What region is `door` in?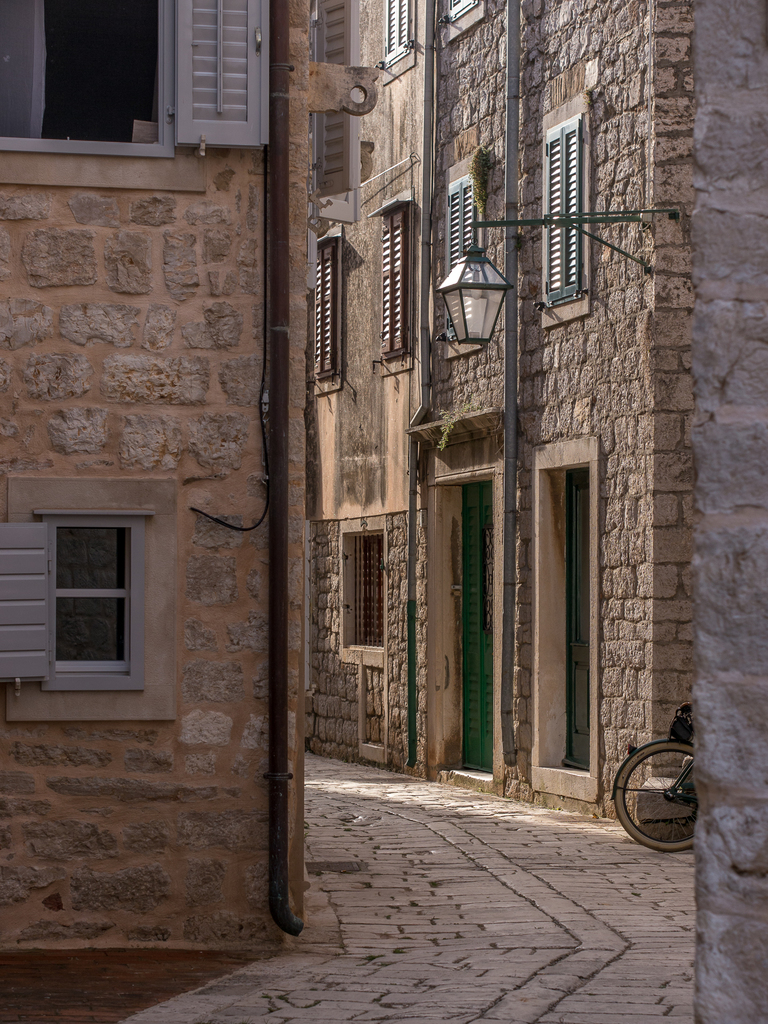
box(458, 478, 492, 774).
